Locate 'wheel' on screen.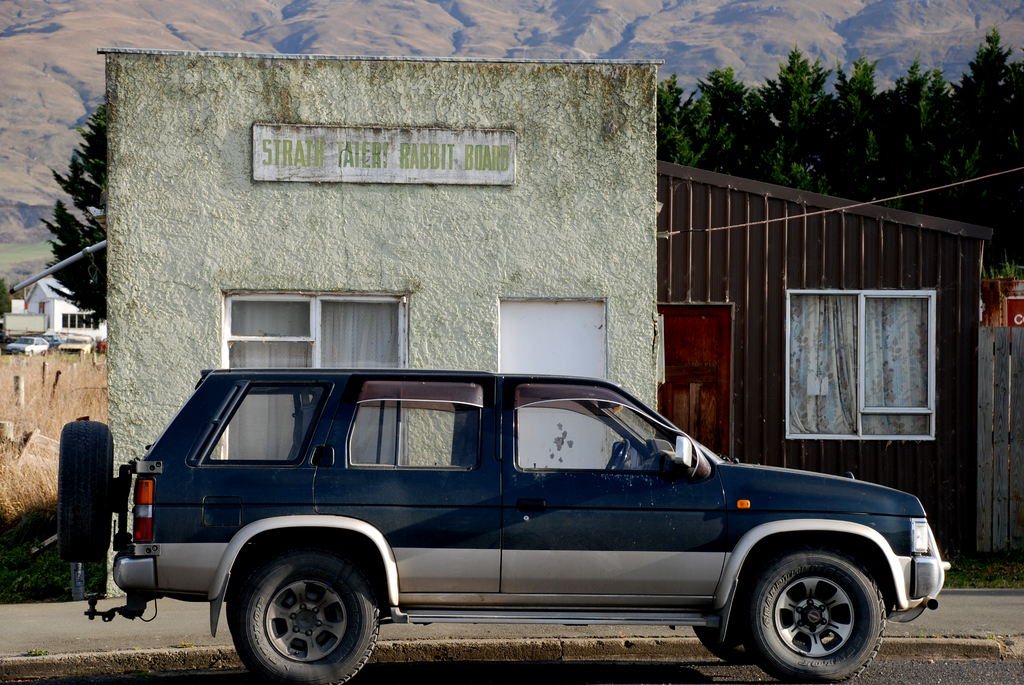
On screen at l=693, t=626, r=756, b=665.
